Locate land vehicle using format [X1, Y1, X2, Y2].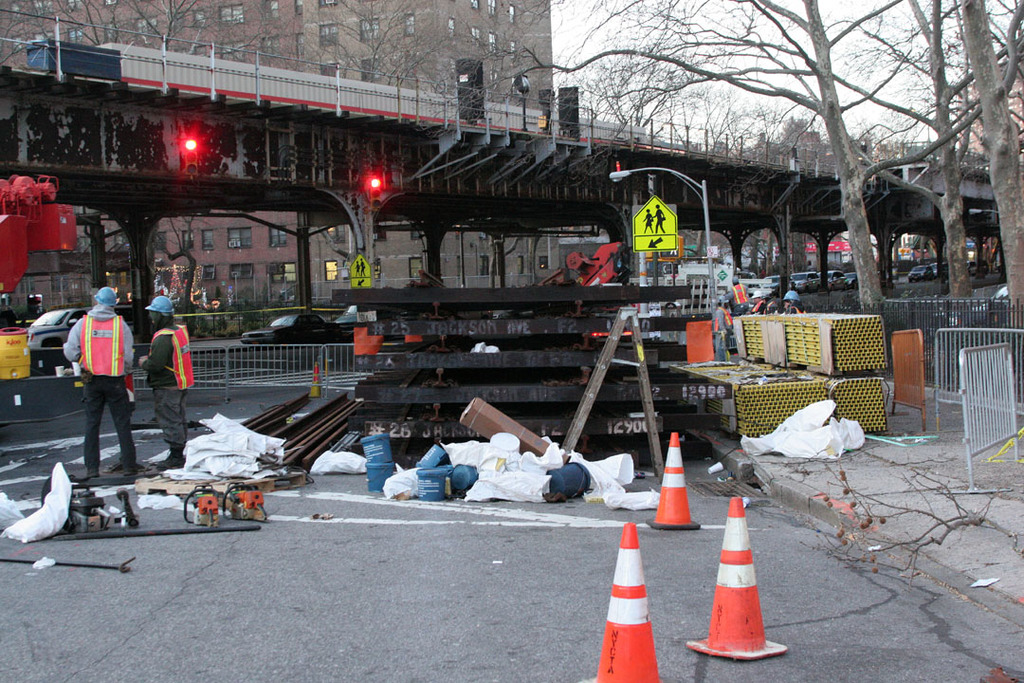
[968, 261, 984, 276].
